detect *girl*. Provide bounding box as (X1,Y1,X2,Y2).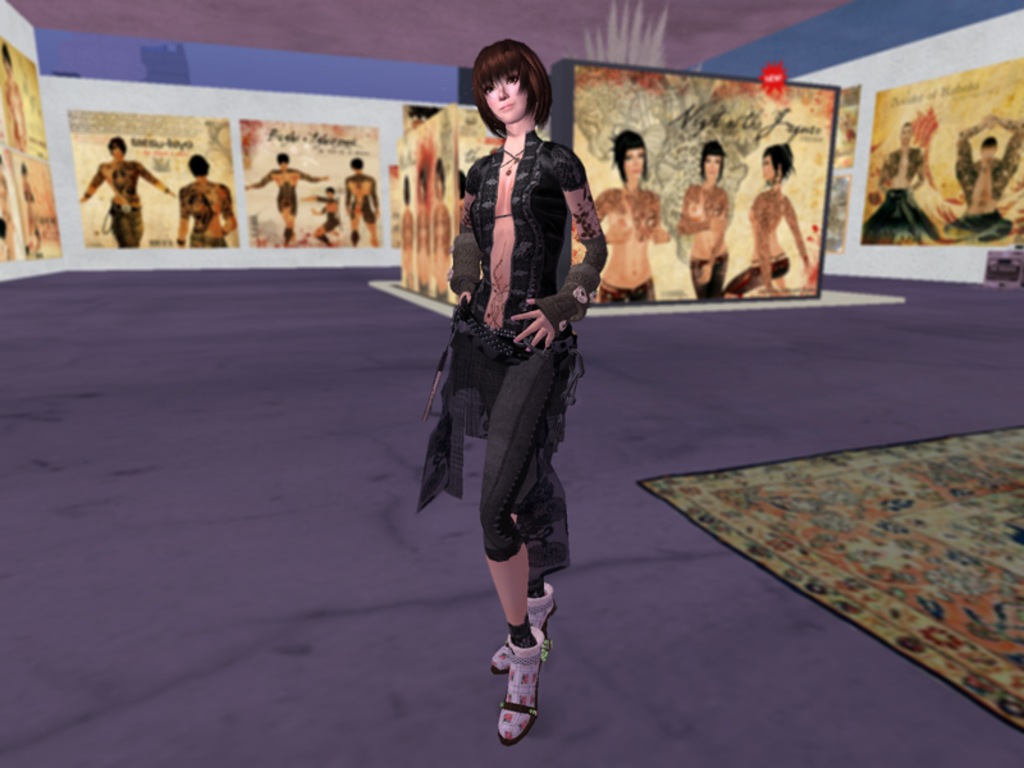
(580,133,669,303).
